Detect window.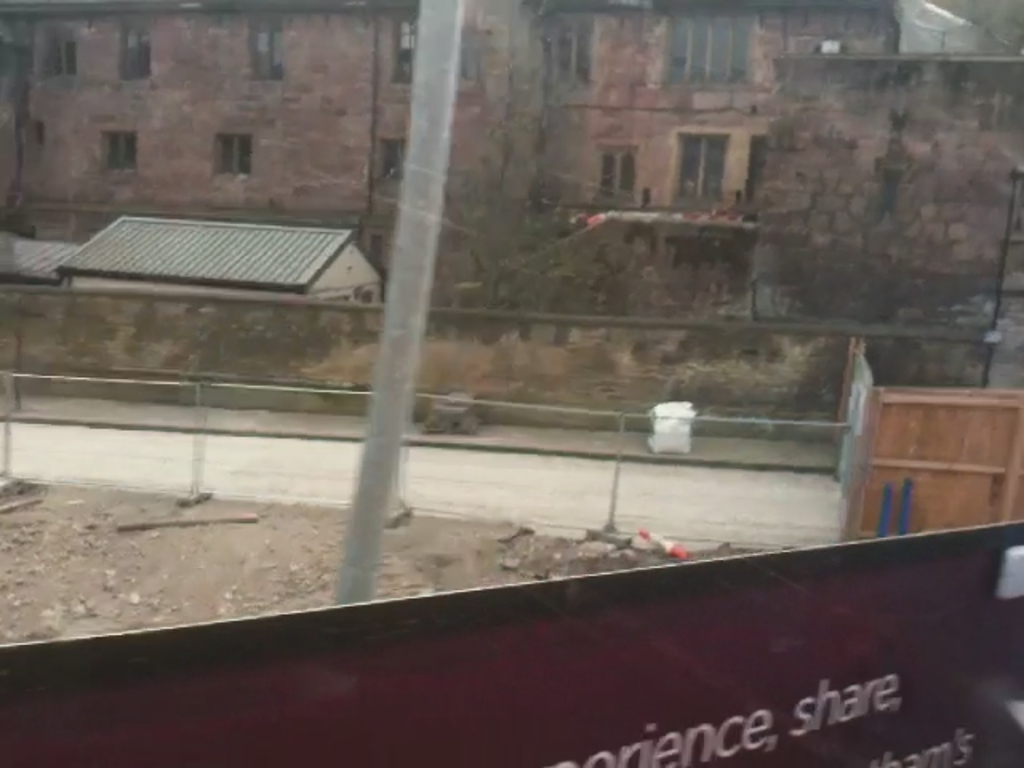
Detected at box(46, 24, 74, 78).
